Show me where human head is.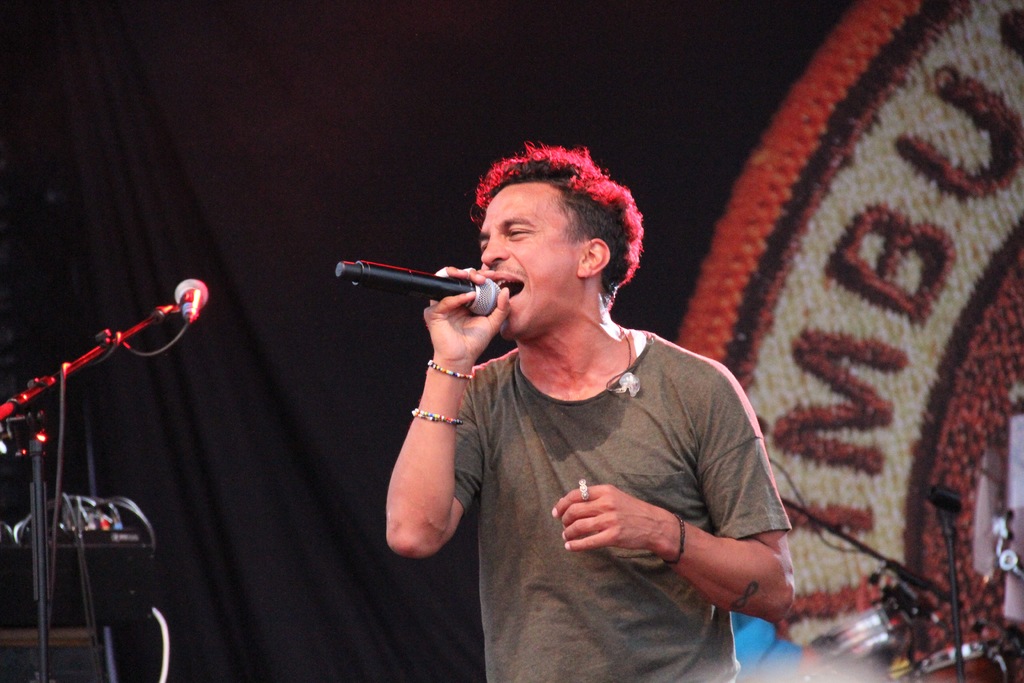
human head is at {"left": 463, "top": 144, "right": 641, "bottom": 324}.
